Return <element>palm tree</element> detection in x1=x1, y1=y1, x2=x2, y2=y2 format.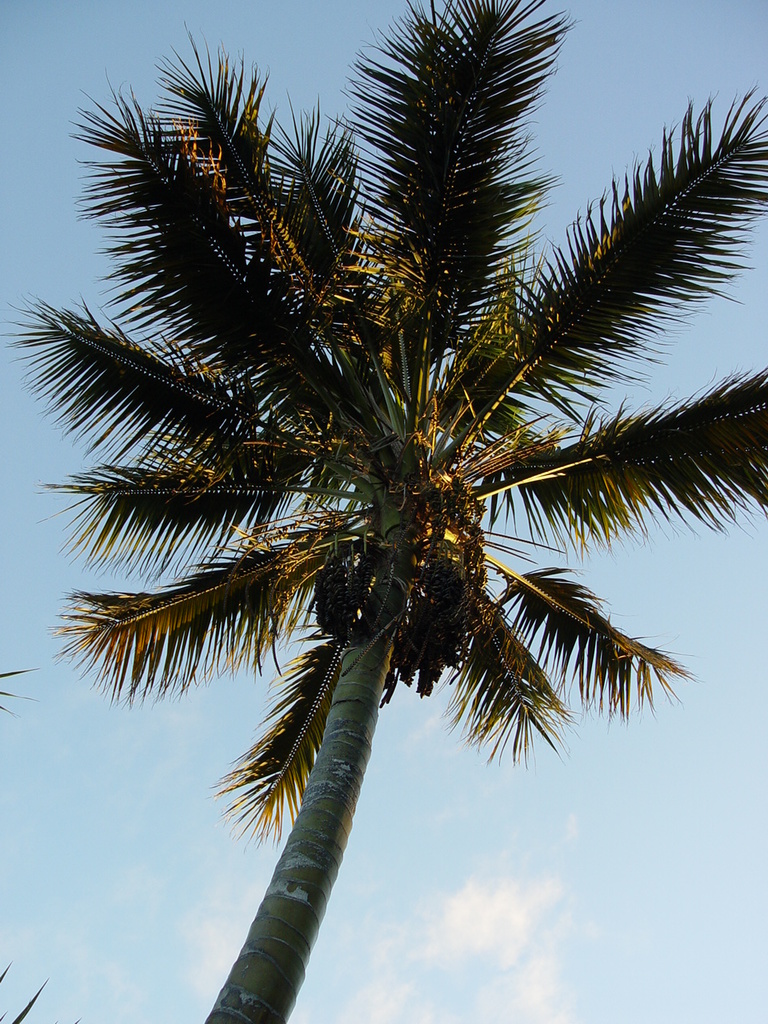
x1=57, y1=16, x2=730, y2=1023.
